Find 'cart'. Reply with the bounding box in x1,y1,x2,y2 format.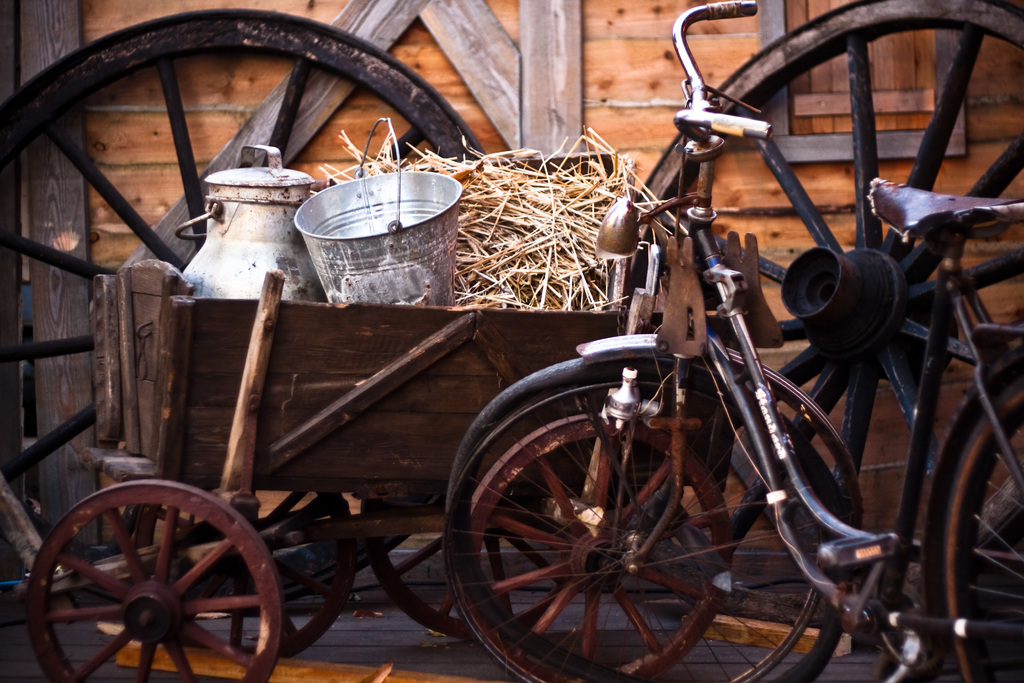
26,231,787,682.
